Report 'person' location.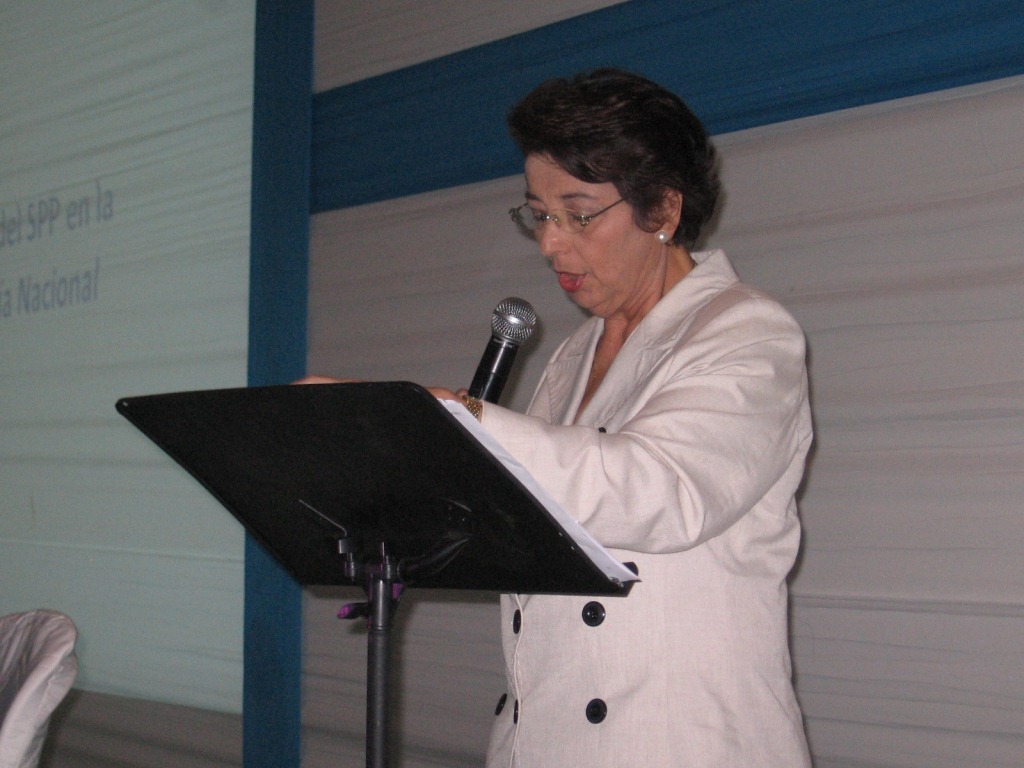
Report: [x1=292, y1=65, x2=816, y2=767].
